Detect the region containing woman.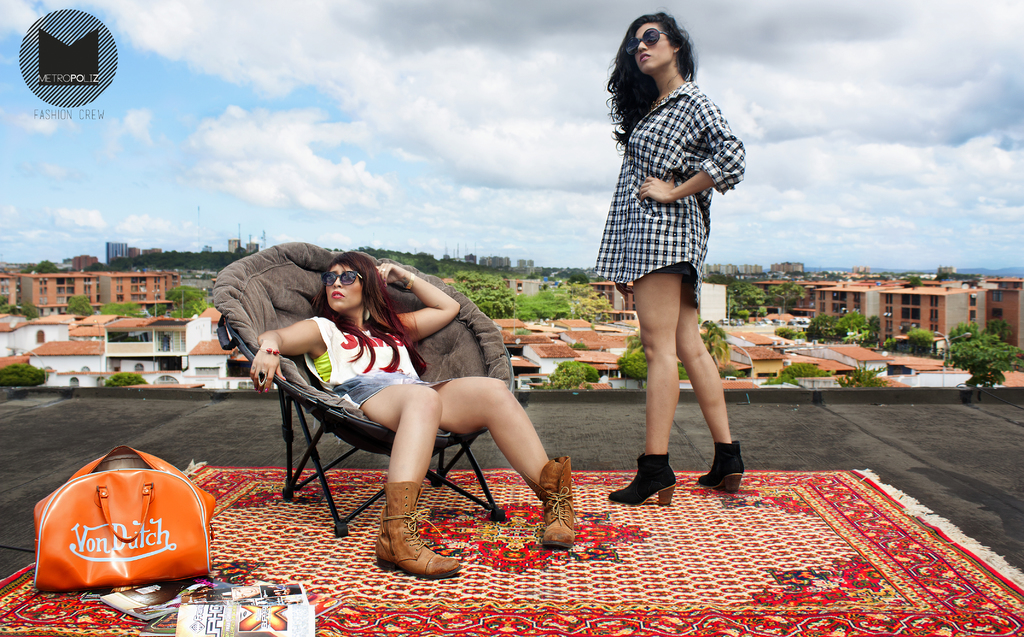
BBox(565, 22, 762, 486).
